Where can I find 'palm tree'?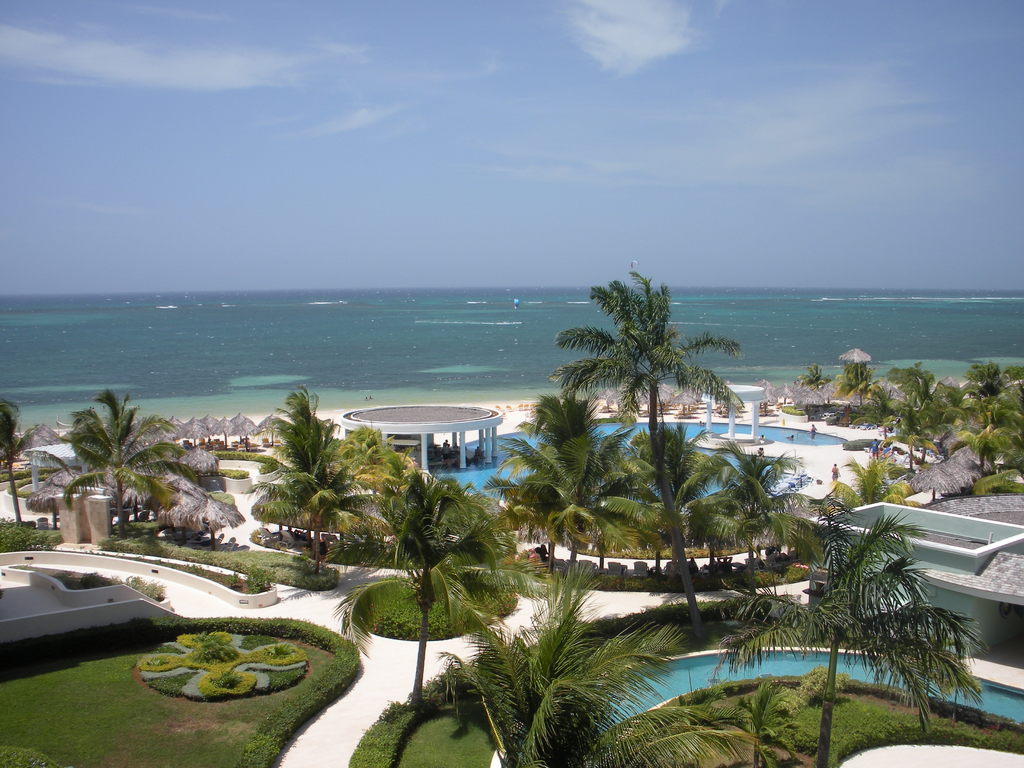
You can find it at BBox(600, 430, 745, 564).
